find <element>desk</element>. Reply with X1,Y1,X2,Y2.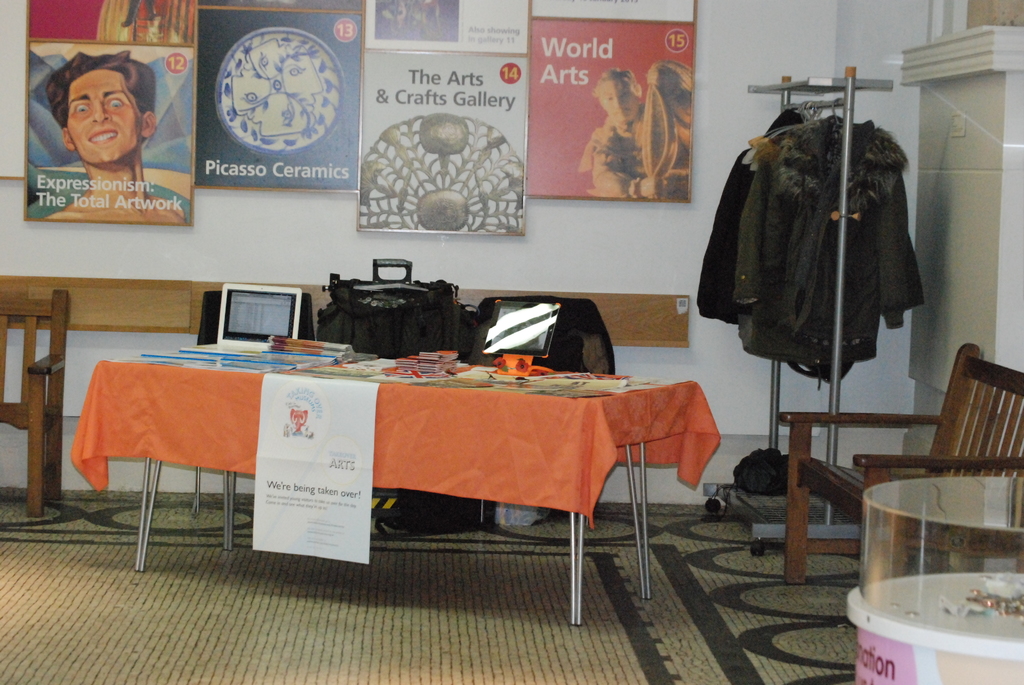
109,318,762,634.
